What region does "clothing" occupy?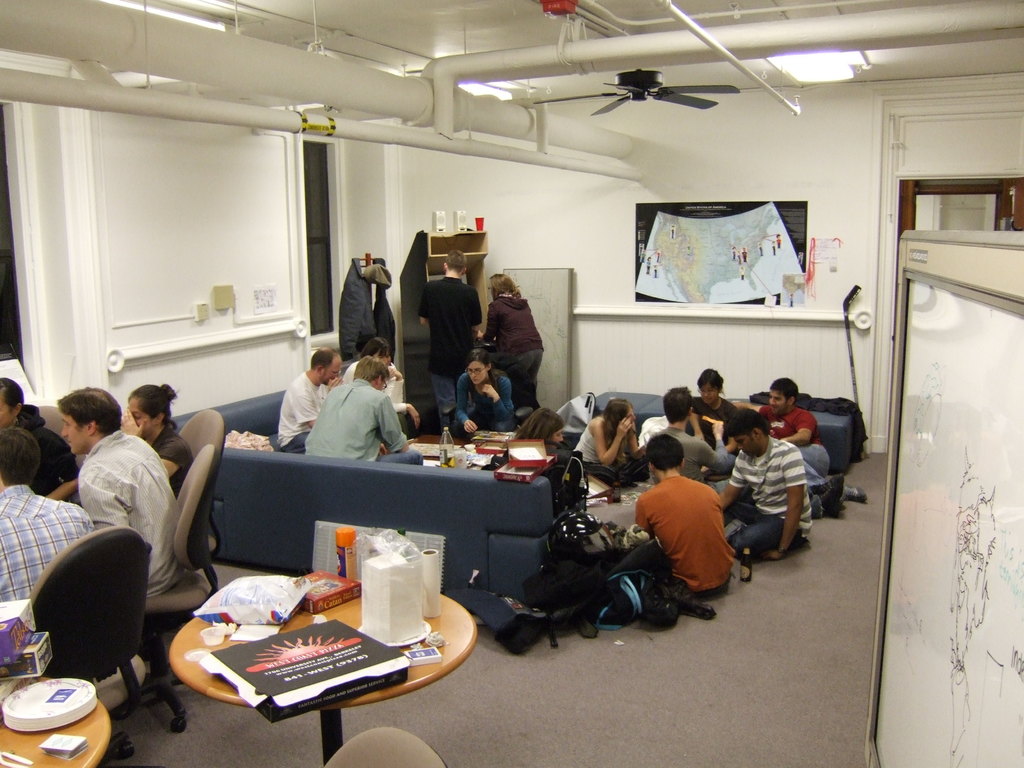
[646, 426, 730, 485].
